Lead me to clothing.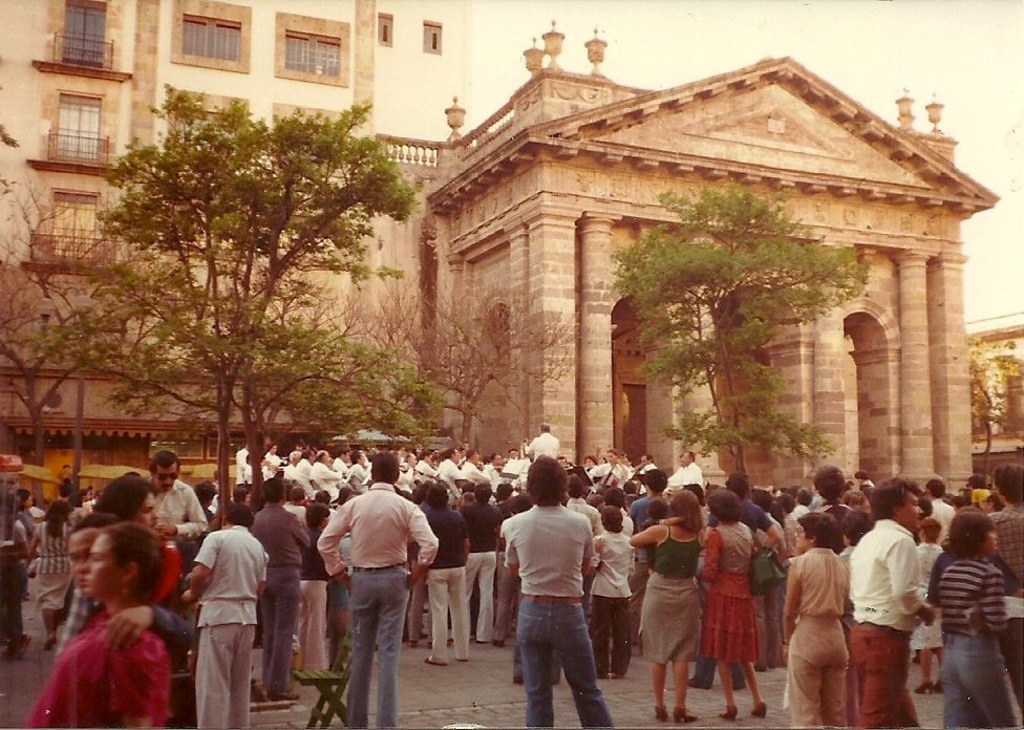
Lead to detection(427, 506, 464, 667).
